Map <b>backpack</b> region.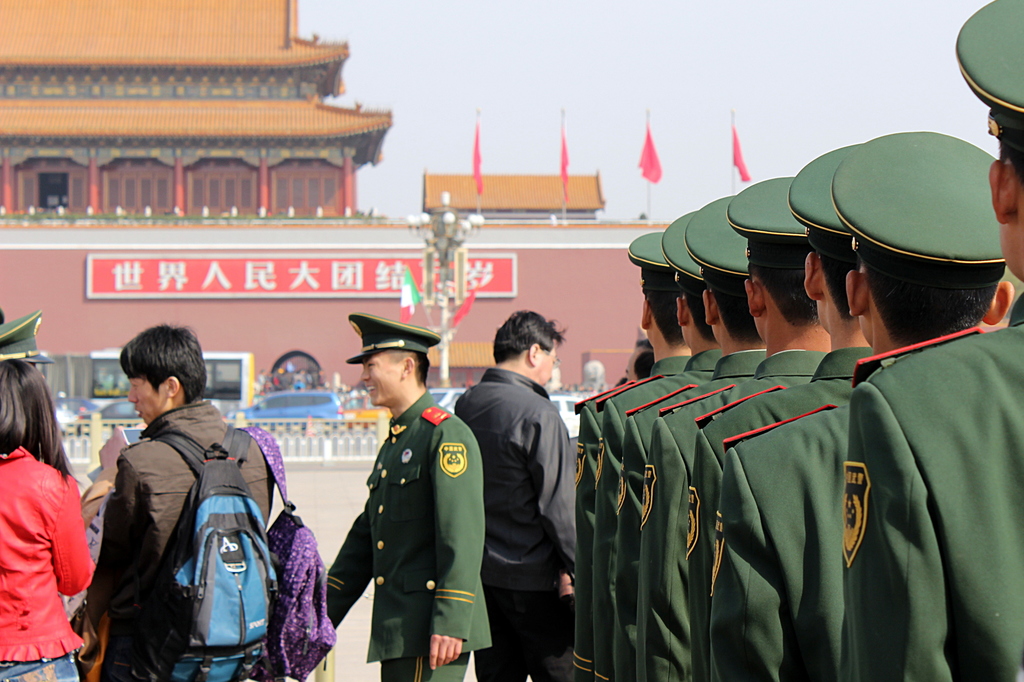
Mapped to <bbox>120, 432, 280, 668</bbox>.
